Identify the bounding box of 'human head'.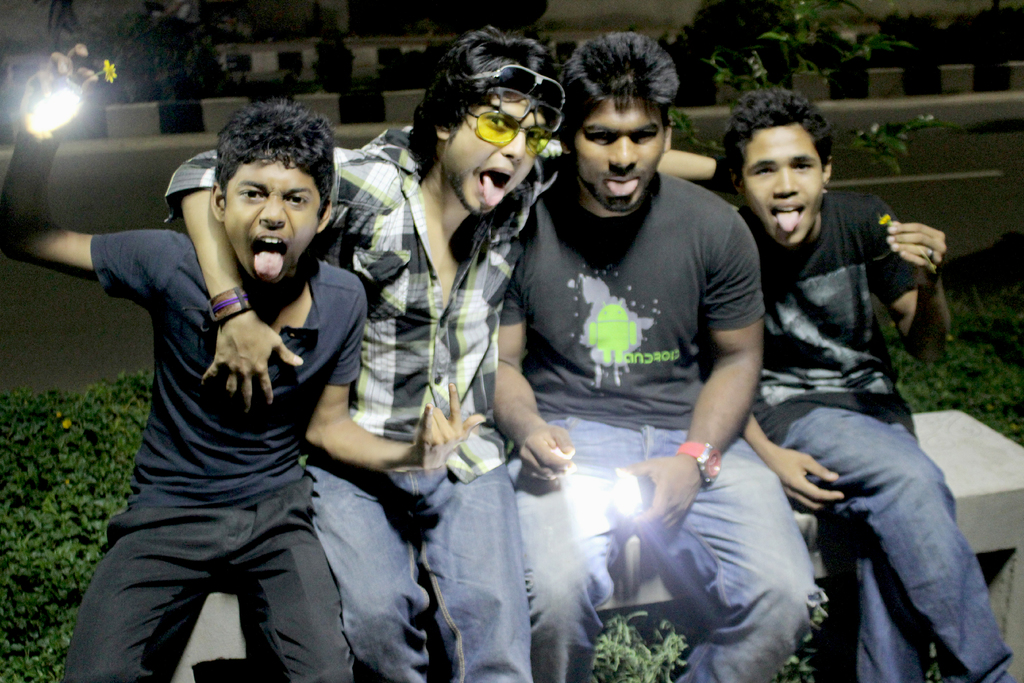
<box>410,26,570,220</box>.
